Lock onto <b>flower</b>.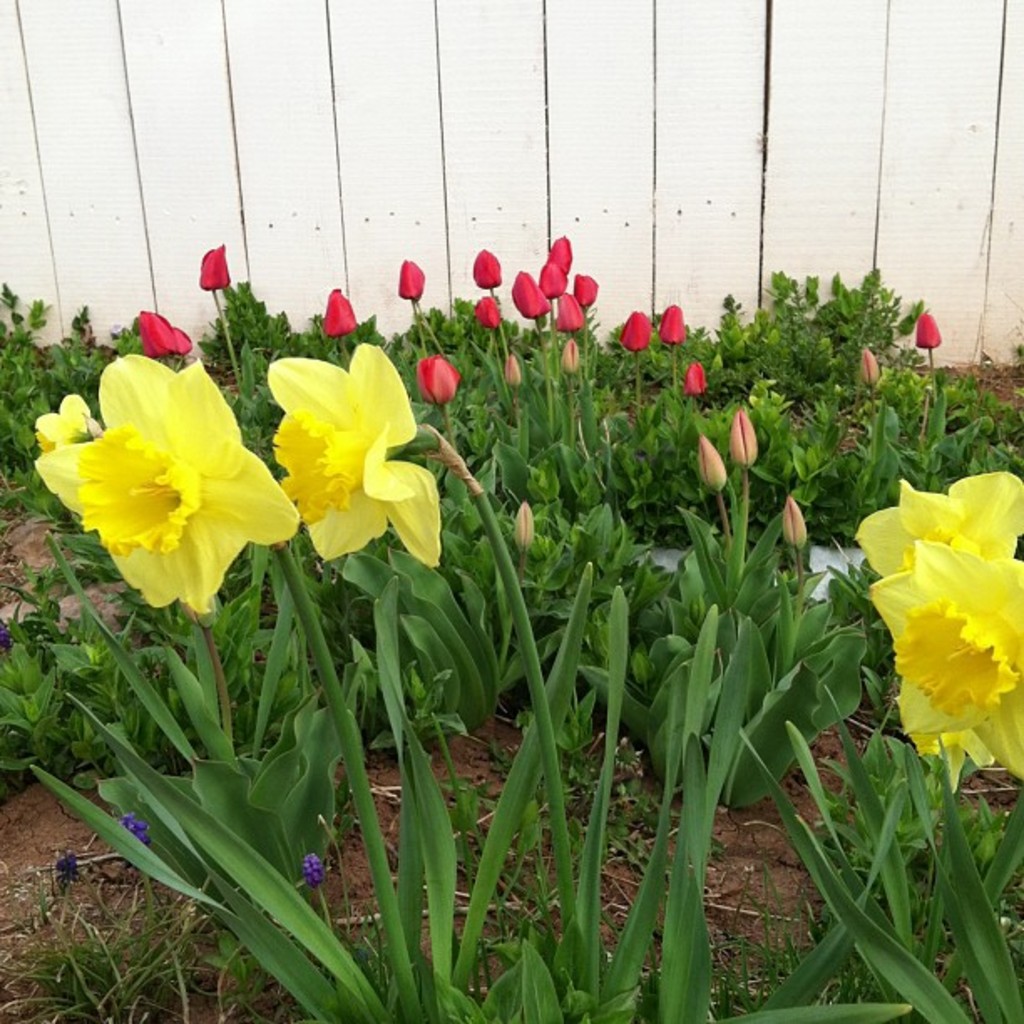
Locked: detection(915, 315, 945, 358).
